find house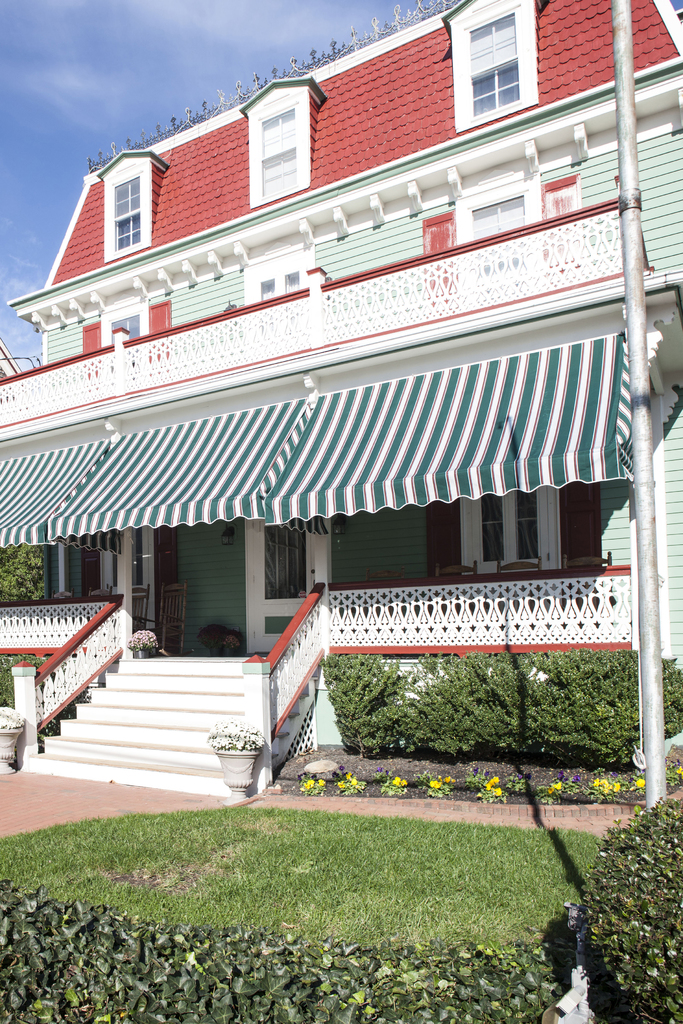
0,0,682,877
